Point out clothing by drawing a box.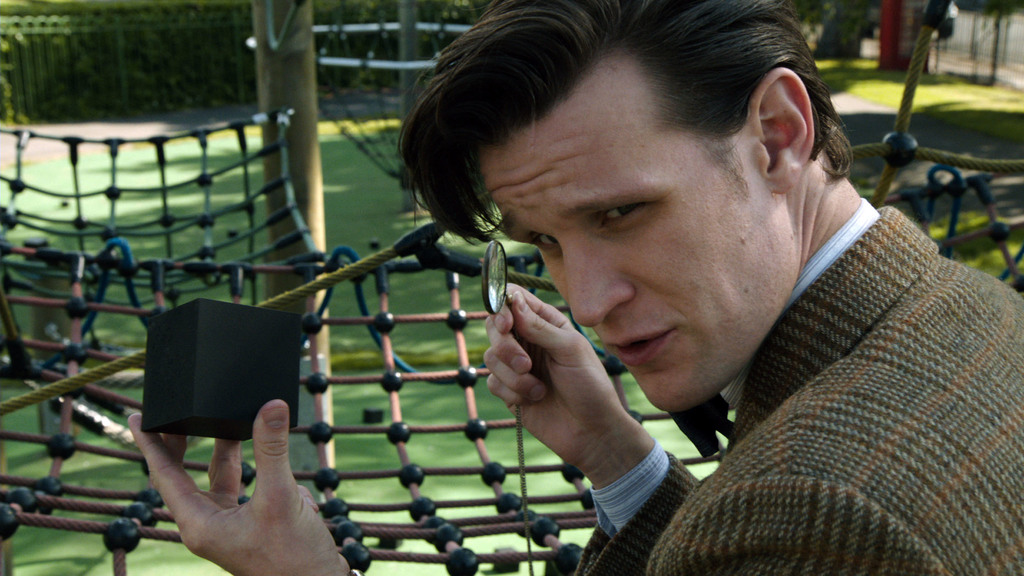
(558,244,991,566).
